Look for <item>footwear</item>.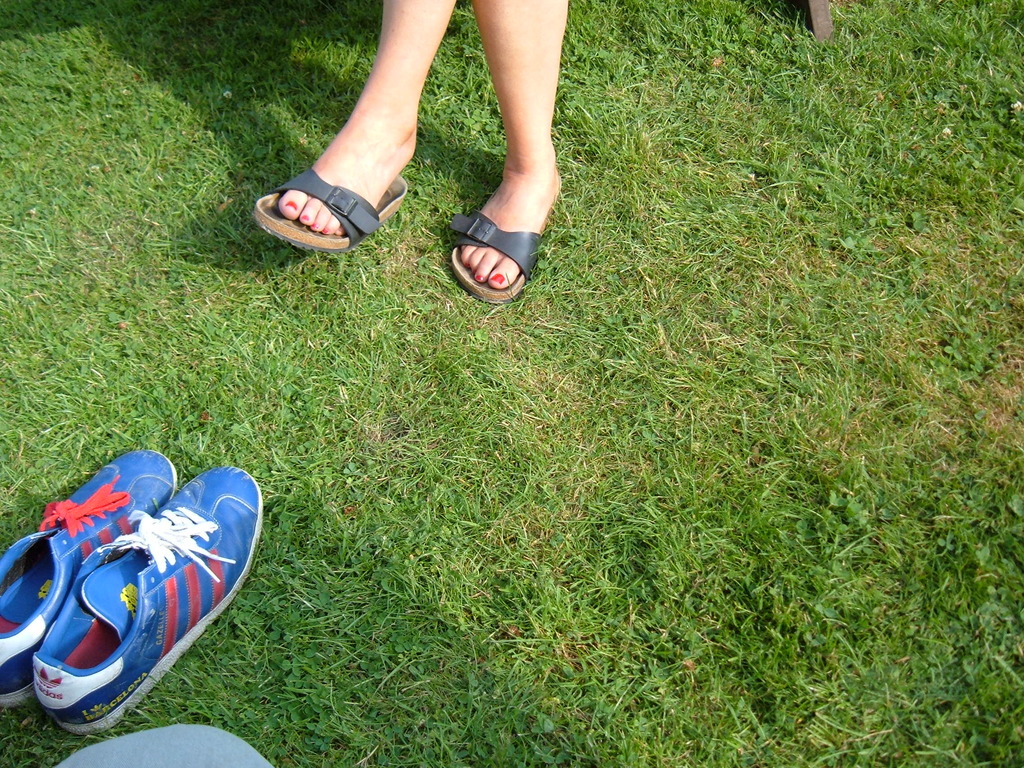
Found: x1=451, y1=192, x2=544, y2=310.
